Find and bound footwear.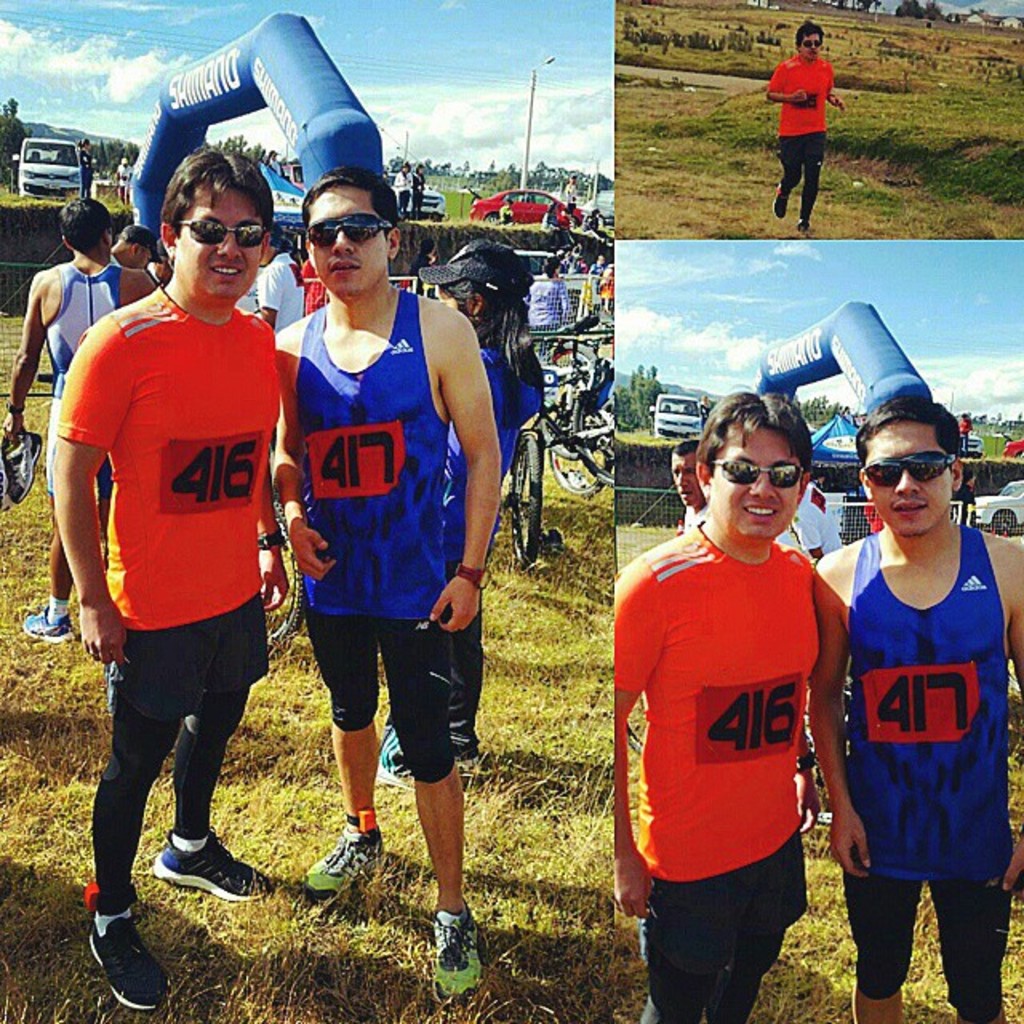
Bound: detection(304, 822, 387, 906).
